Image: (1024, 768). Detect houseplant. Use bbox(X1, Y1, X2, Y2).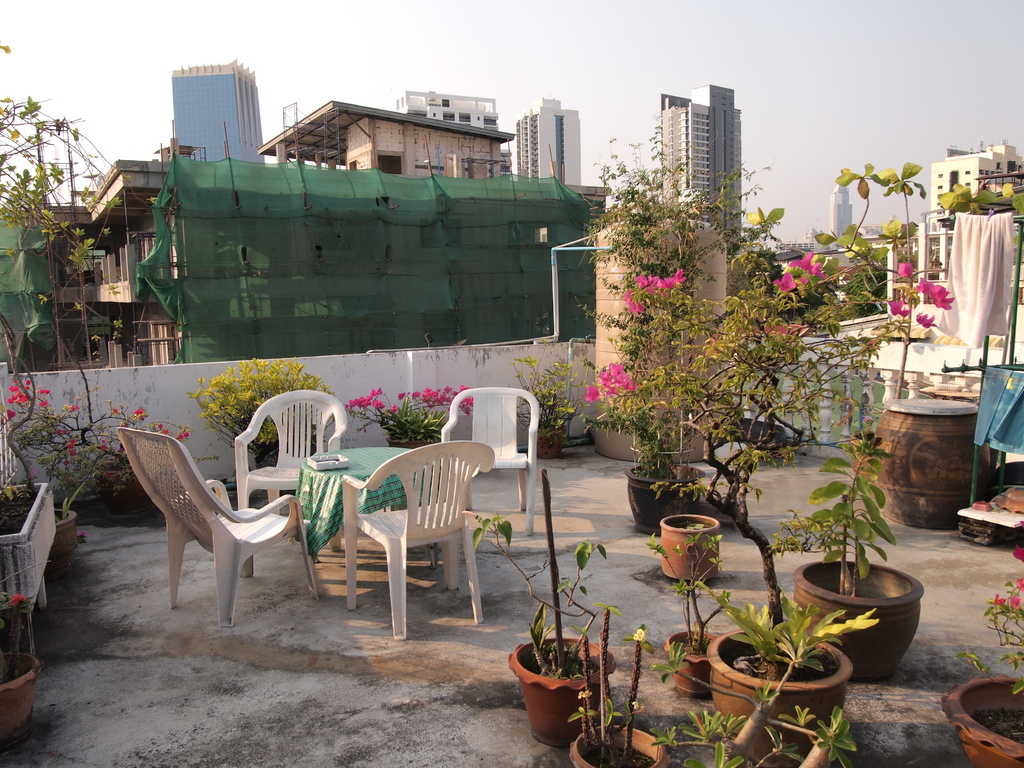
bbox(100, 450, 154, 514).
